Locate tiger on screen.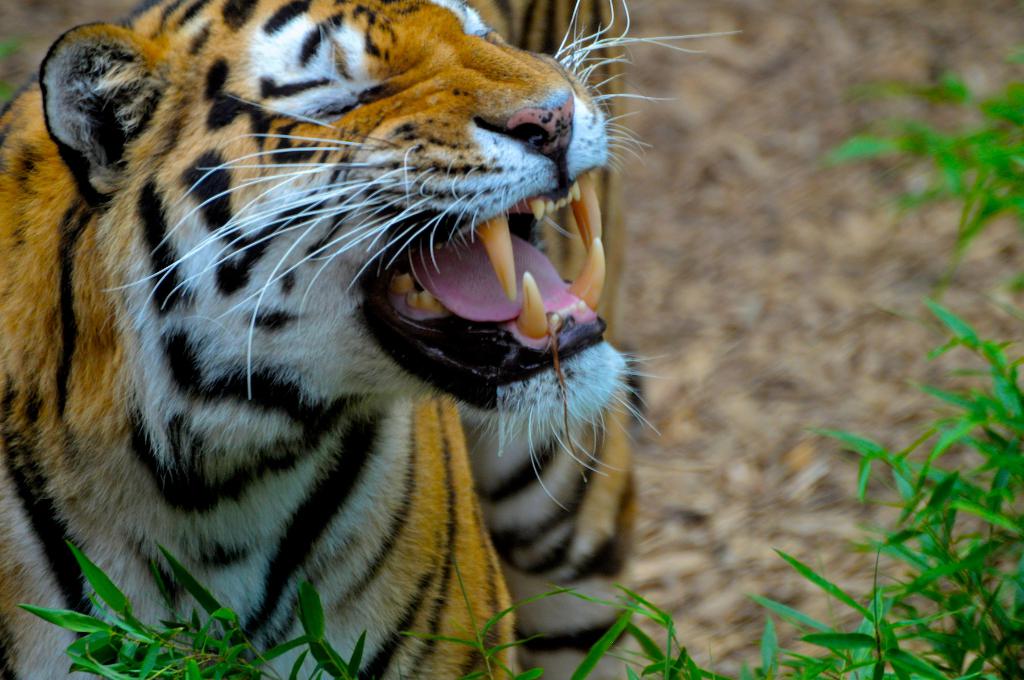
On screen at box(0, 0, 745, 679).
